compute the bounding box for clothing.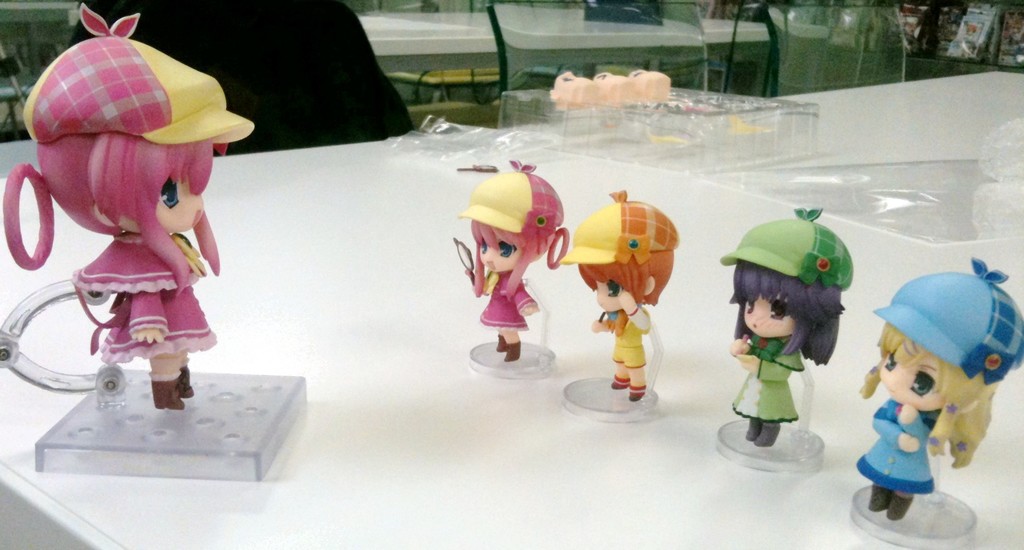
bbox(735, 338, 801, 421).
